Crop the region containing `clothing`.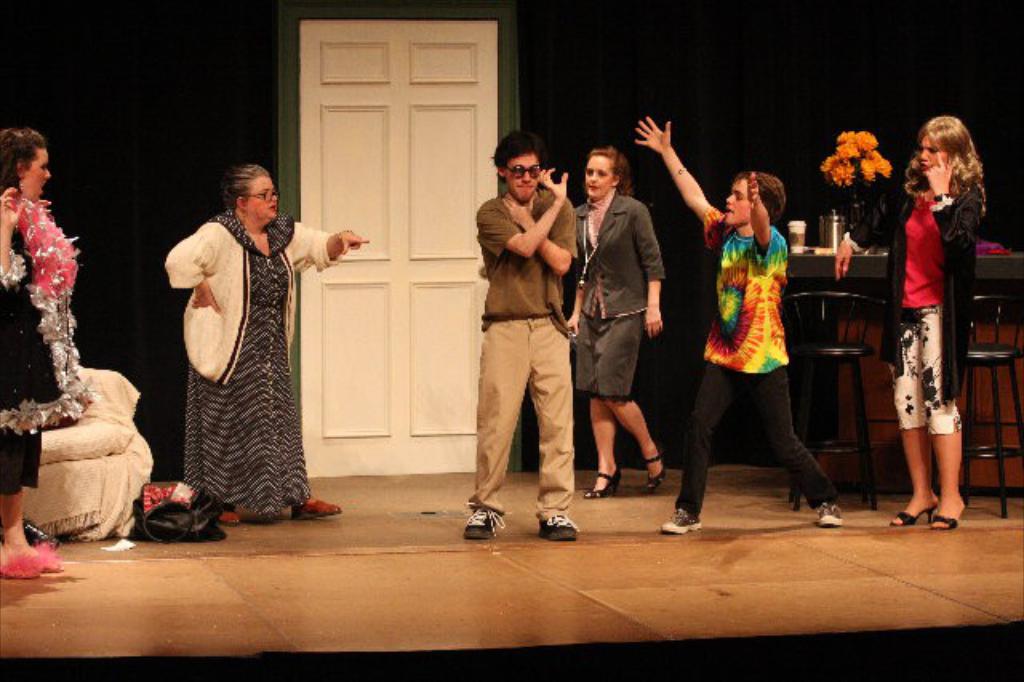
Crop region: 640 207 848 533.
